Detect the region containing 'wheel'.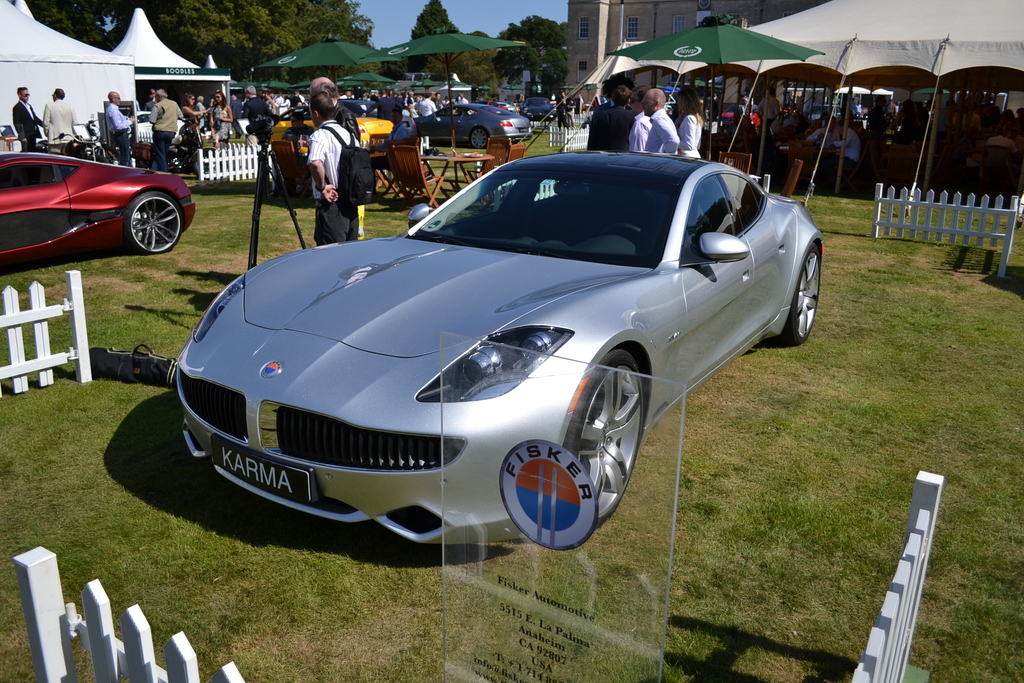
(left=785, top=240, right=820, bottom=350).
